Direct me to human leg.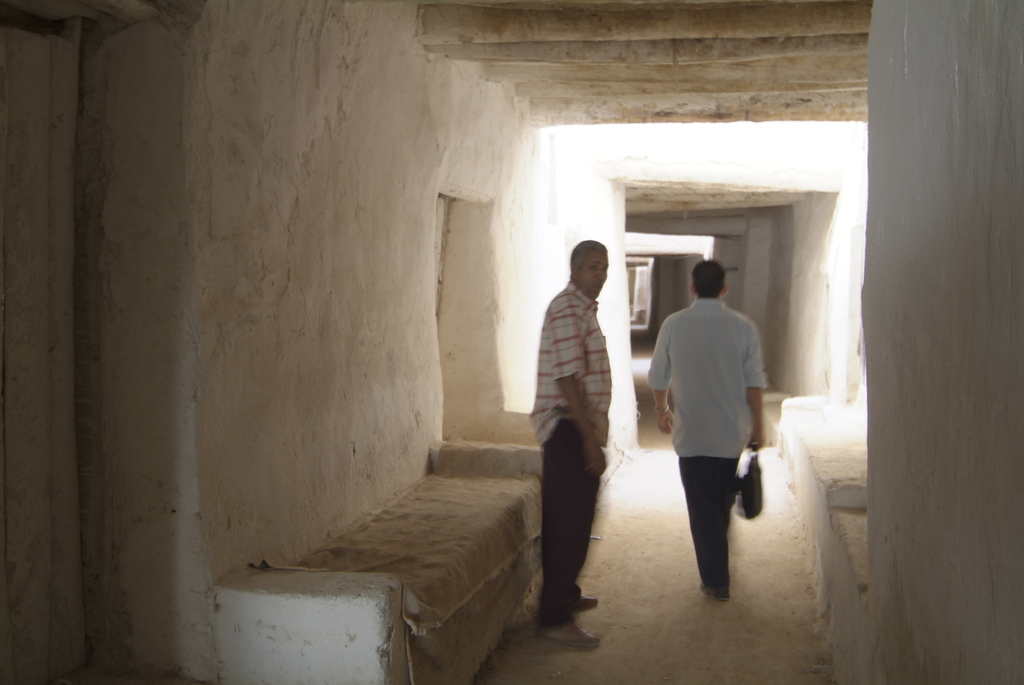
Direction: 570/479/607/610.
